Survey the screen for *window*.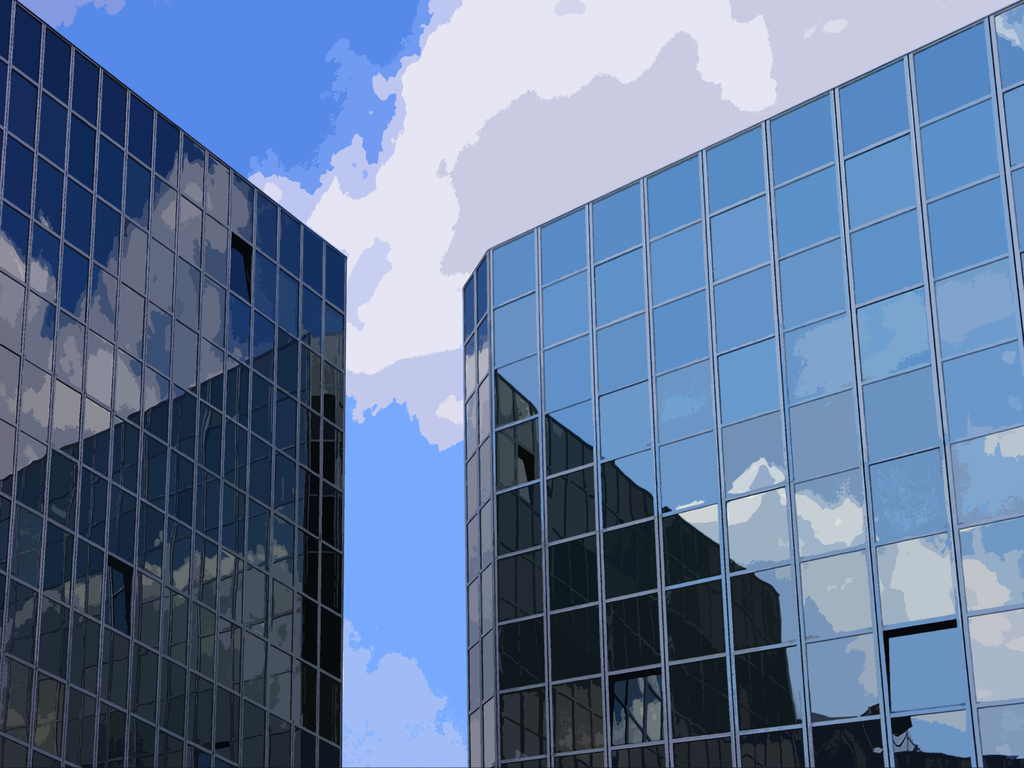
Survey found: bbox=(108, 556, 130, 638).
